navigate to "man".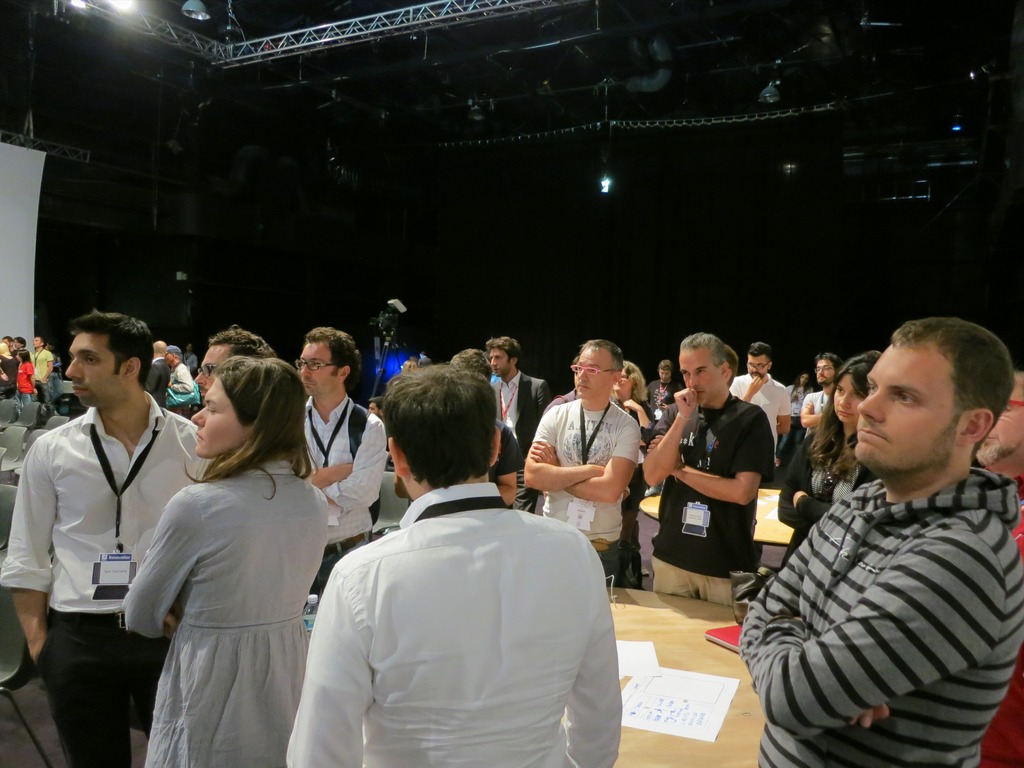
Navigation target: 284, 357, 624, 767.
